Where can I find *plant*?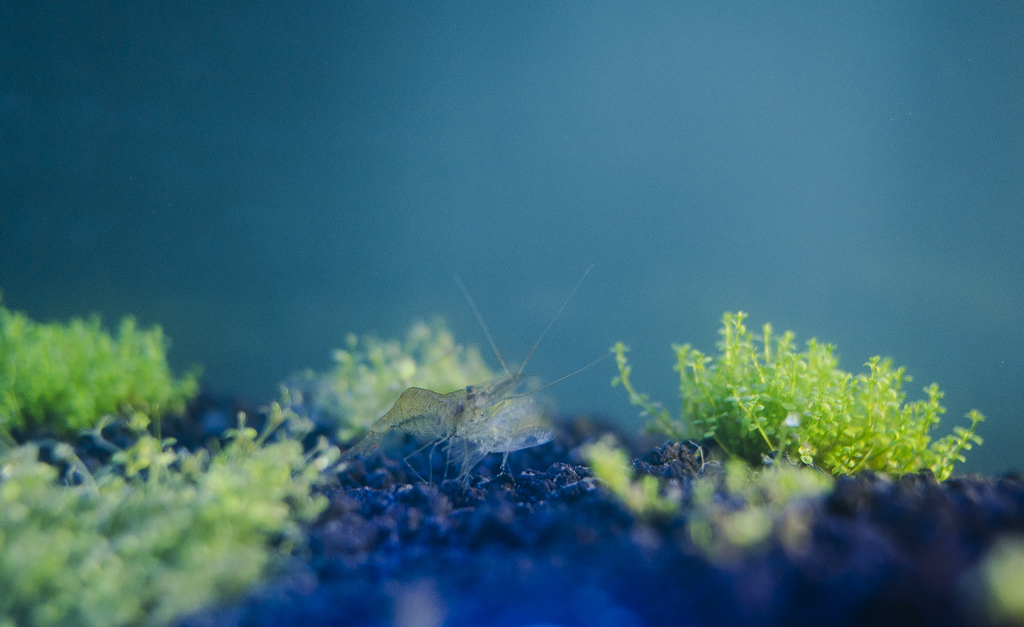
You can find it at locate(576, 431, 685, 517).
